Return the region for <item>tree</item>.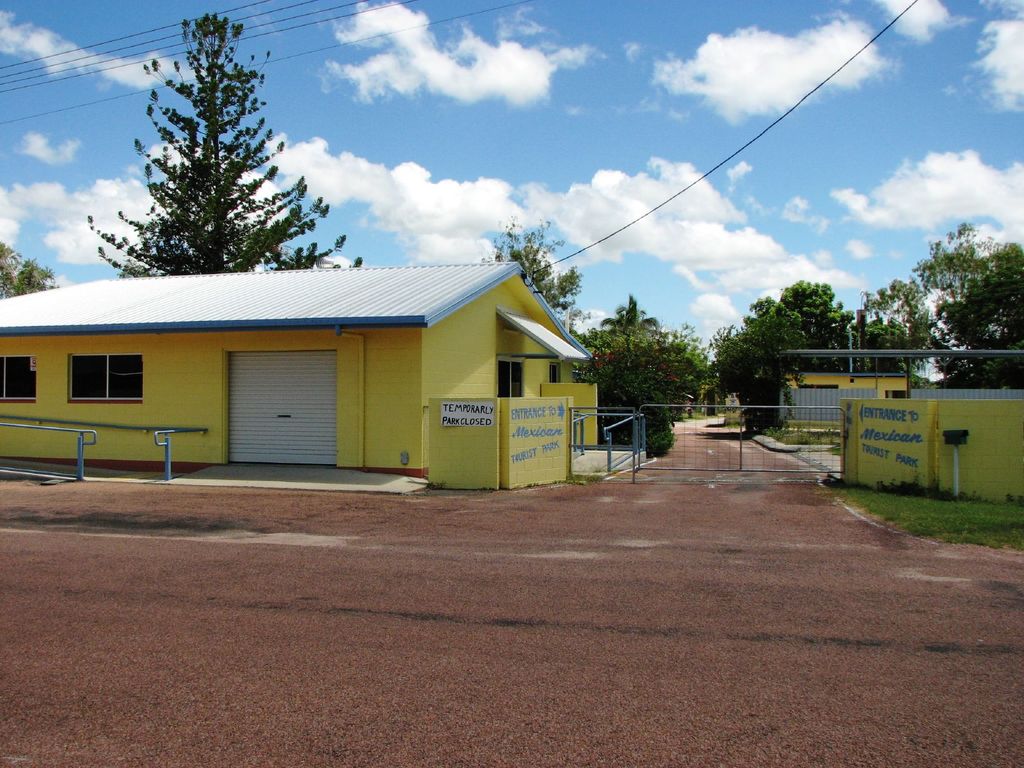
l=0, t=237, r=66, b=301.
